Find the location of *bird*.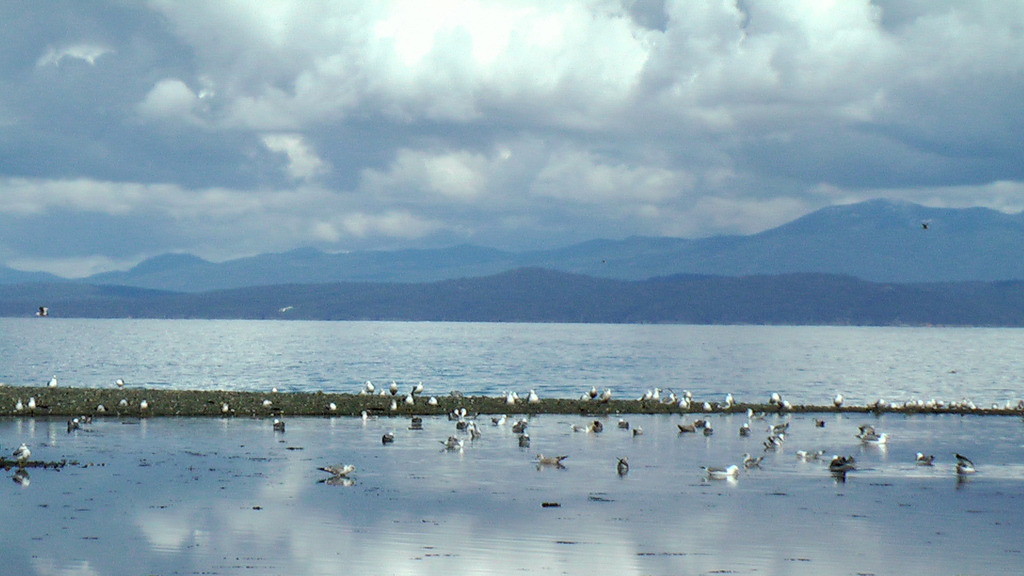
Location: 309:460:362:483.
